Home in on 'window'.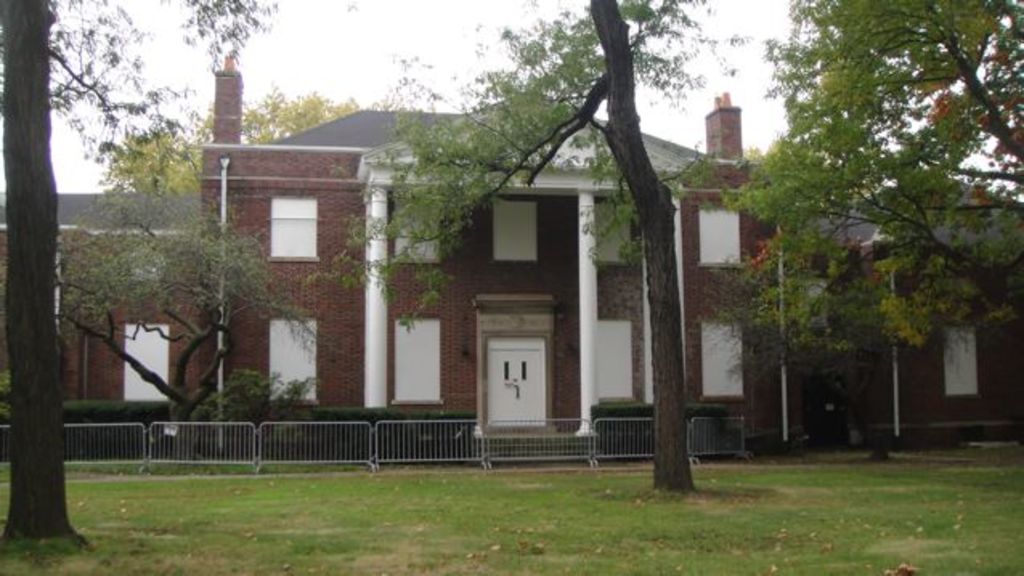
Homed in at region(393, 207, 441, 263).
